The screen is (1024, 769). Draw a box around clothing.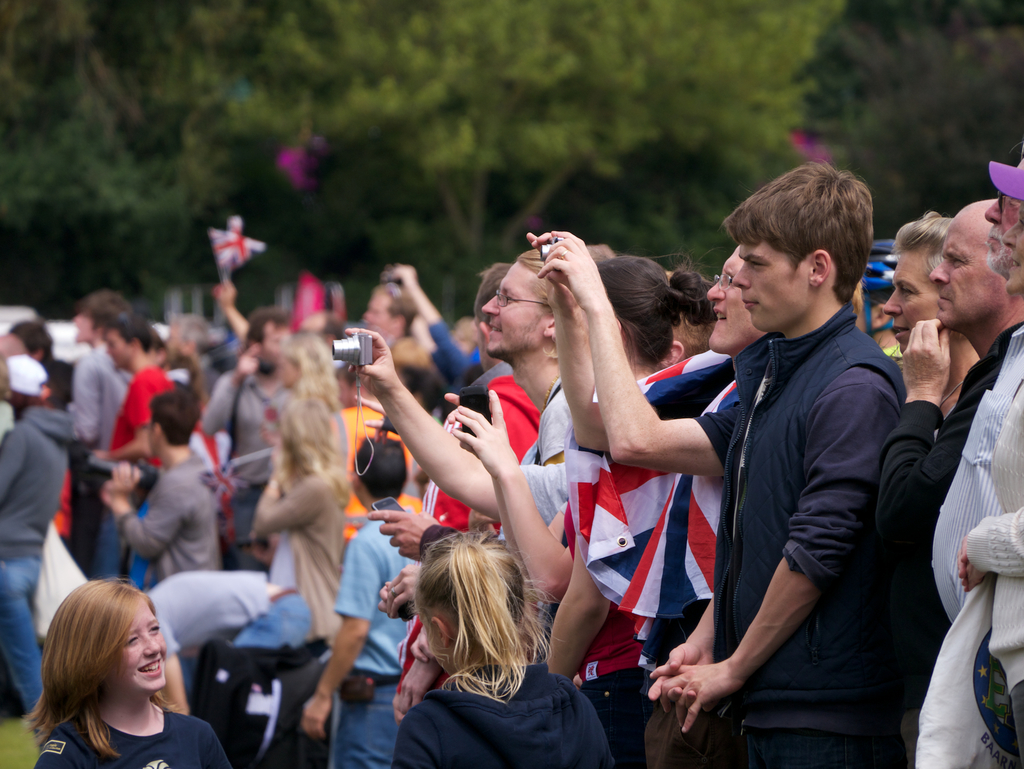
[120, 456, 225, 595].
